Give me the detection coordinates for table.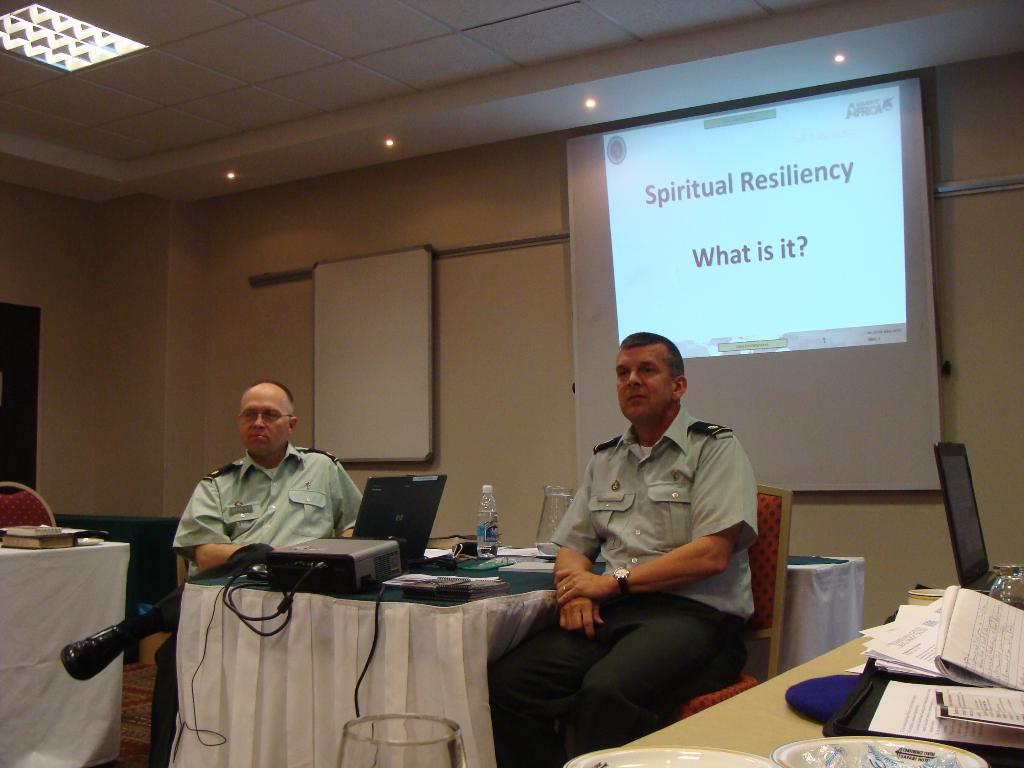
{"x1": 619, "y1": 582, "x2": 946, "y2": 767}.
